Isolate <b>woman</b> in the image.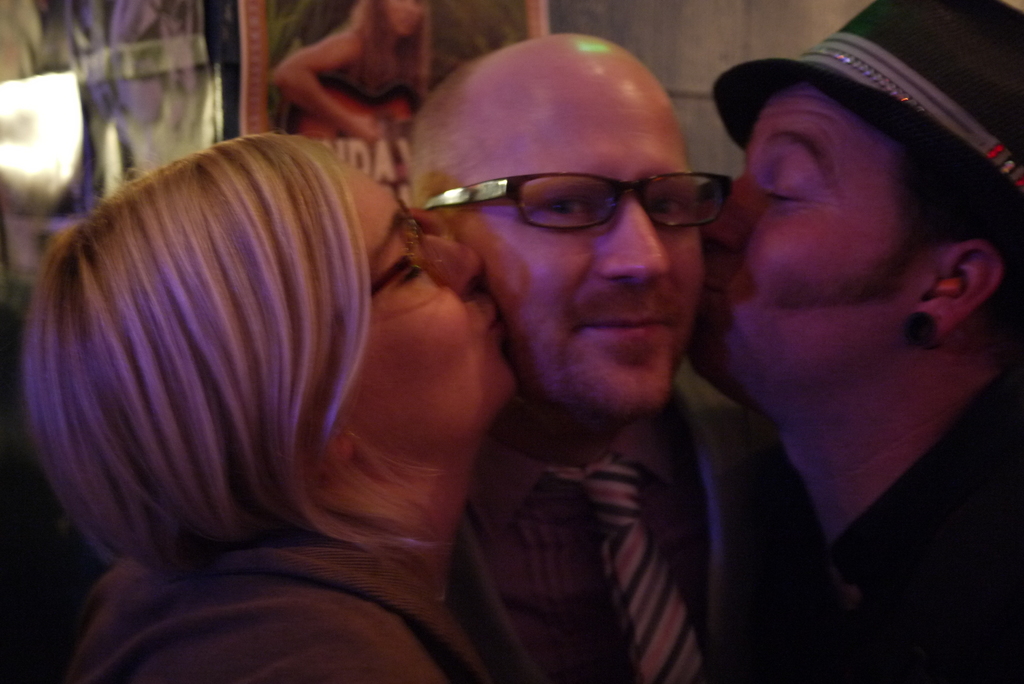
Isolated region: pyautogui.locateOnScreen(273, 0, 426, 138).
